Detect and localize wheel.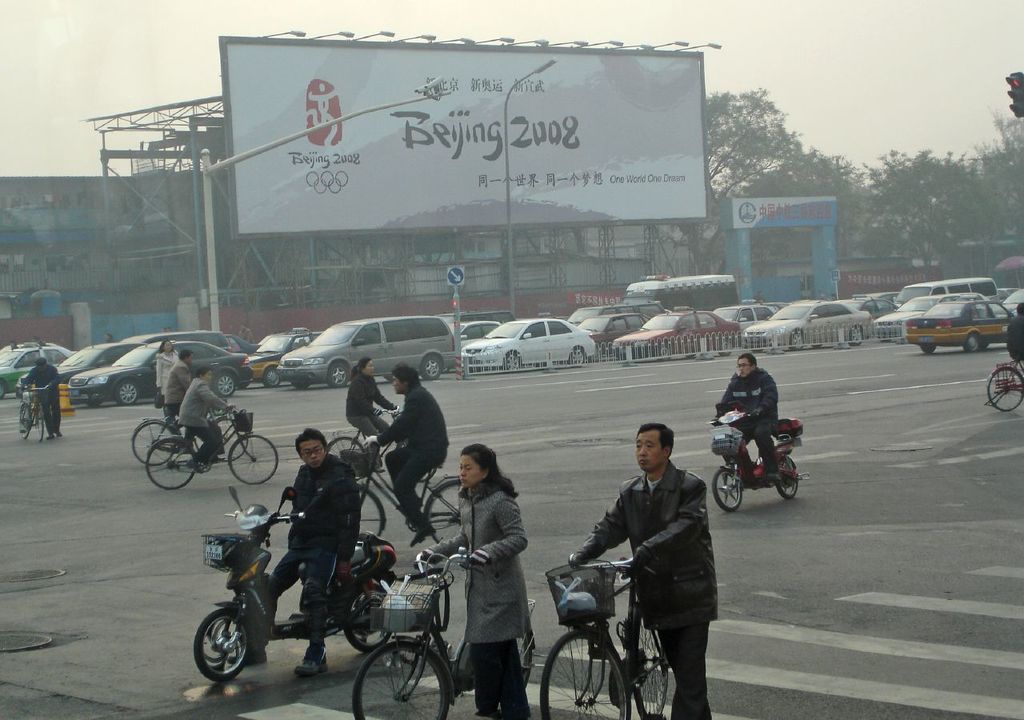
Localized at 710:464:742:512.
